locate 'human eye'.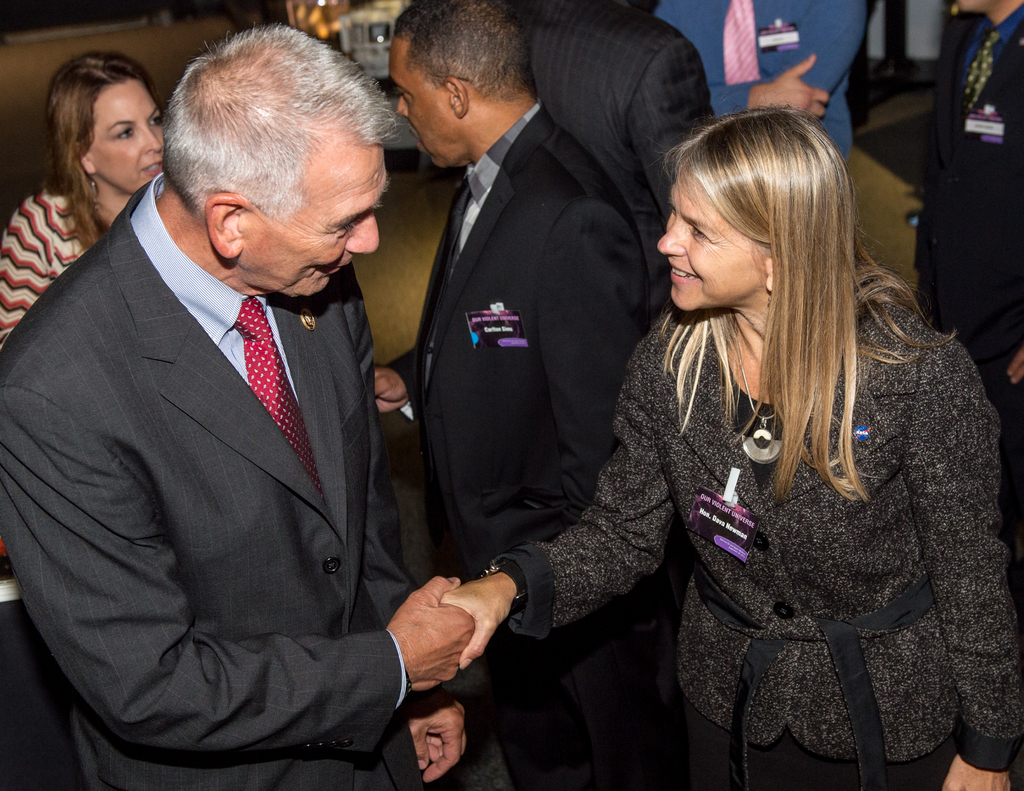
Bounding box: box(394, 88, 406, 99).
